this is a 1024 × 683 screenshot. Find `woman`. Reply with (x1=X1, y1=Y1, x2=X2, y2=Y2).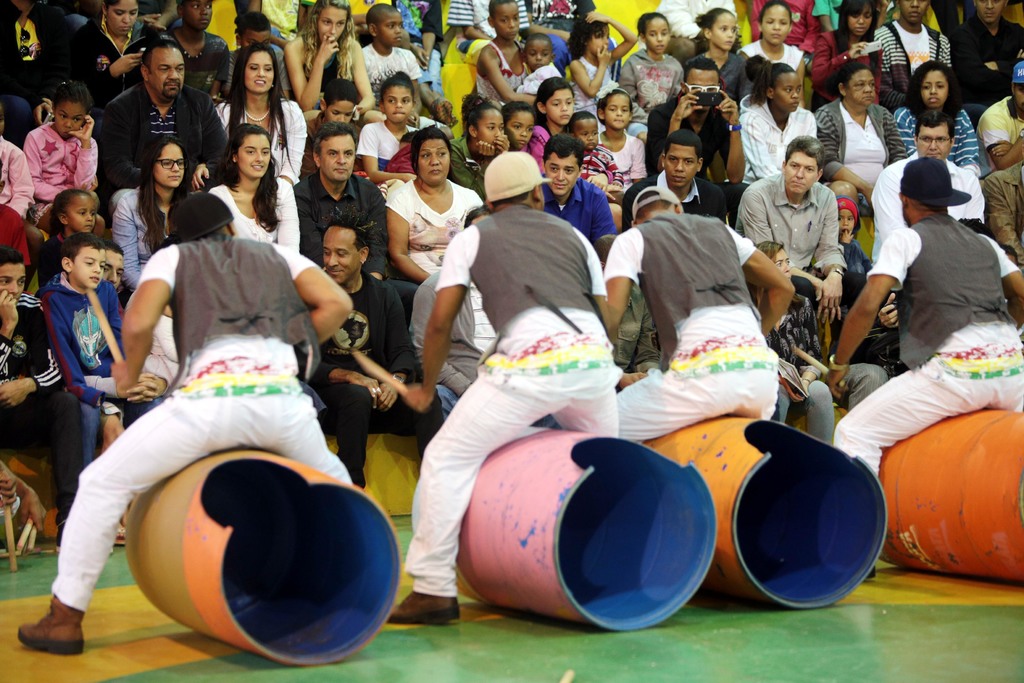
(x1=214, y1=44, x2=308, y2=182).
